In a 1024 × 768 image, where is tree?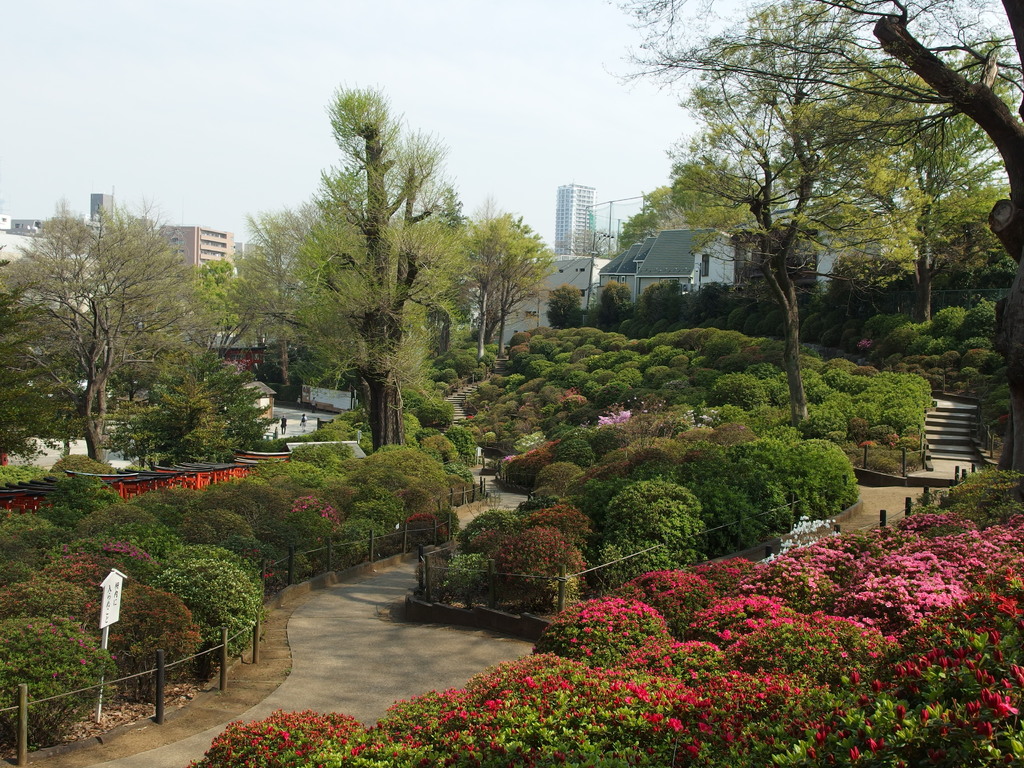
bbox=[616, 182, 686, 247].
